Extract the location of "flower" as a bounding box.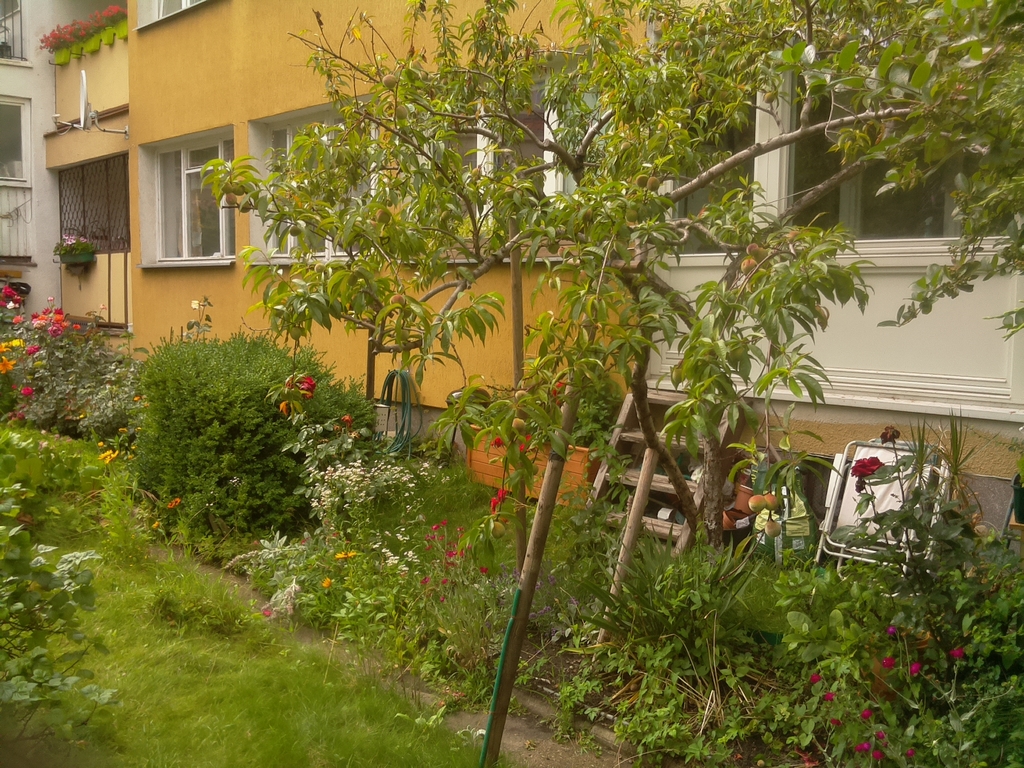
<box>871,750,885,764</box>.
